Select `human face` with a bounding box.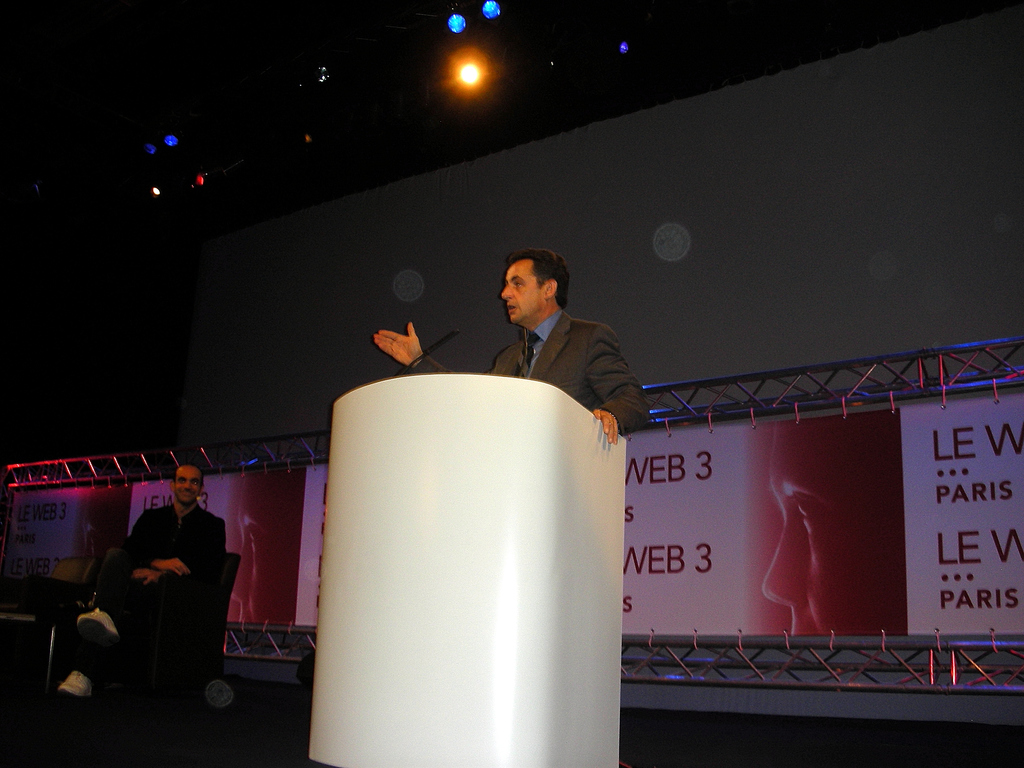
<region>500, 258, 546, 324</region>.
